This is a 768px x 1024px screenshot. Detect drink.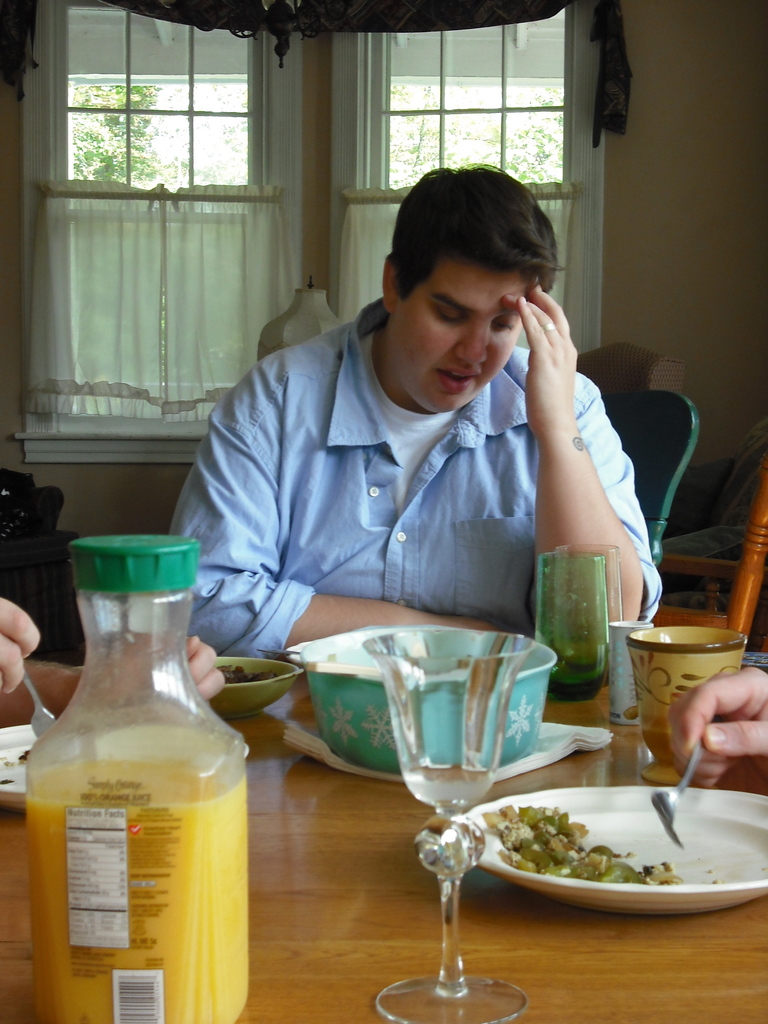
[26,722,254,1018].
